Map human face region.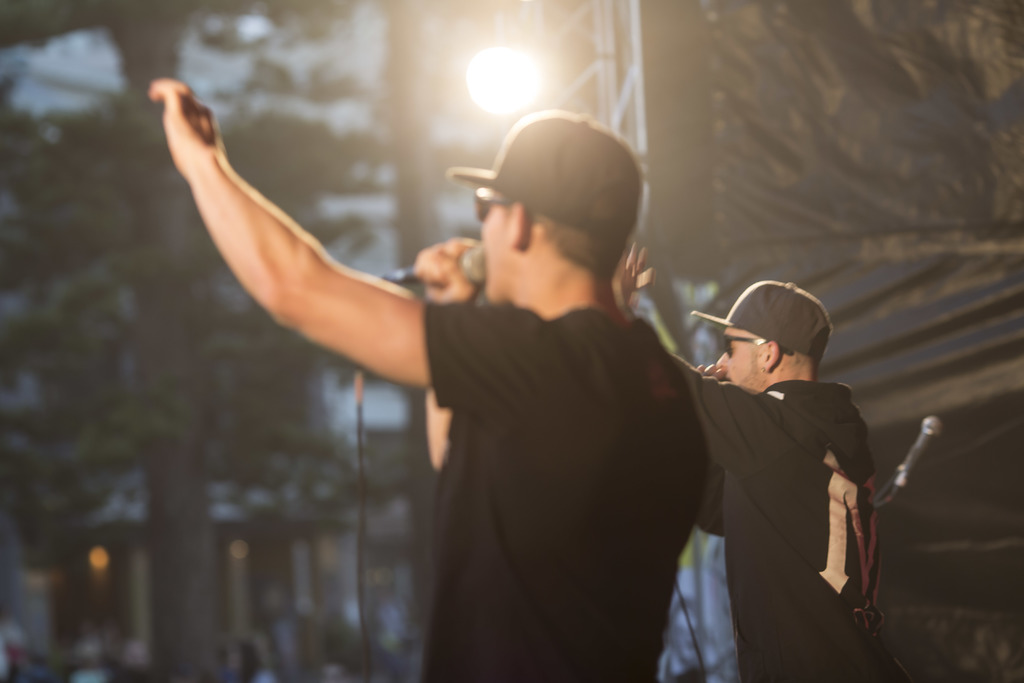
Mapped to (x1=478, y1=209, x2=511, y2=294).
